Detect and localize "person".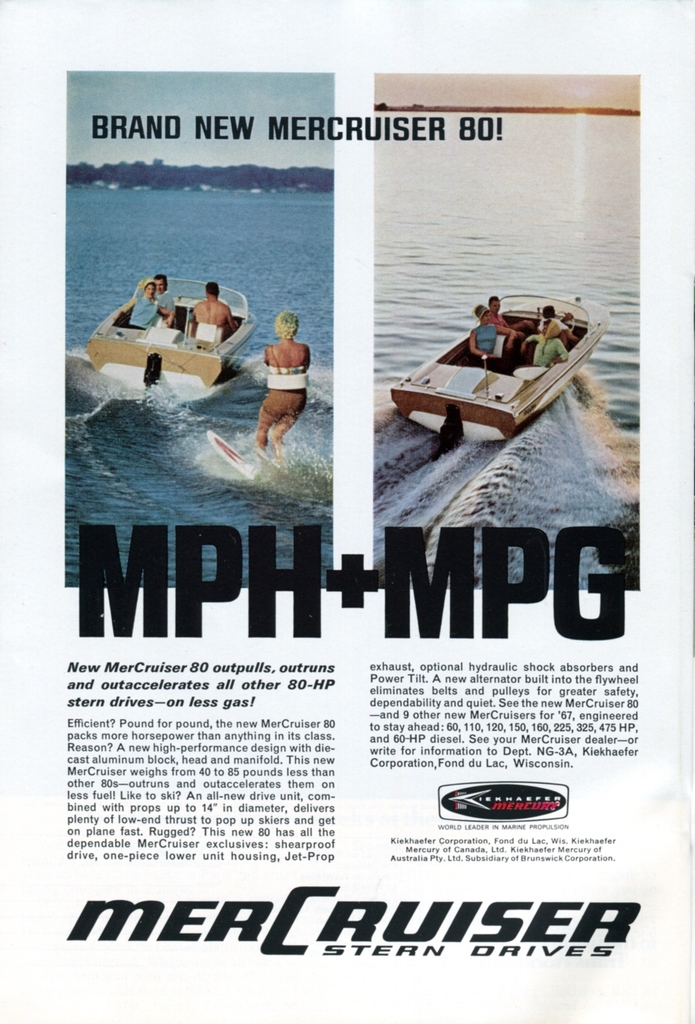
Localized at [130,276,156,330].
